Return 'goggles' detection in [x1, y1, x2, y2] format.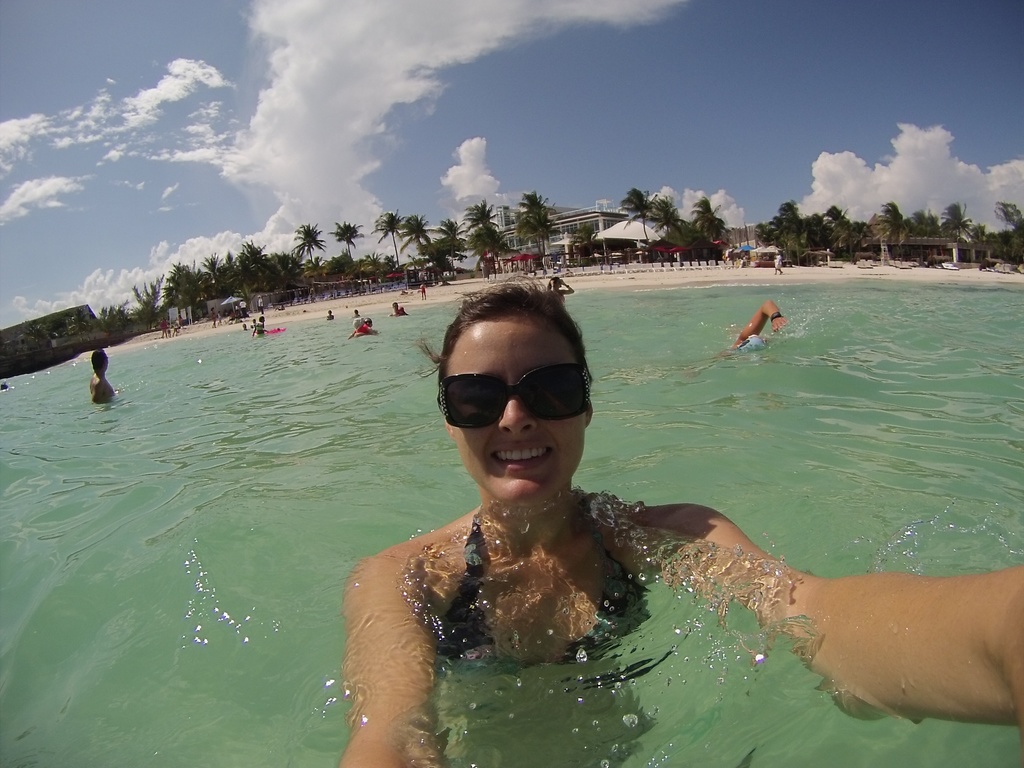
[444, 364, 602, 435].
